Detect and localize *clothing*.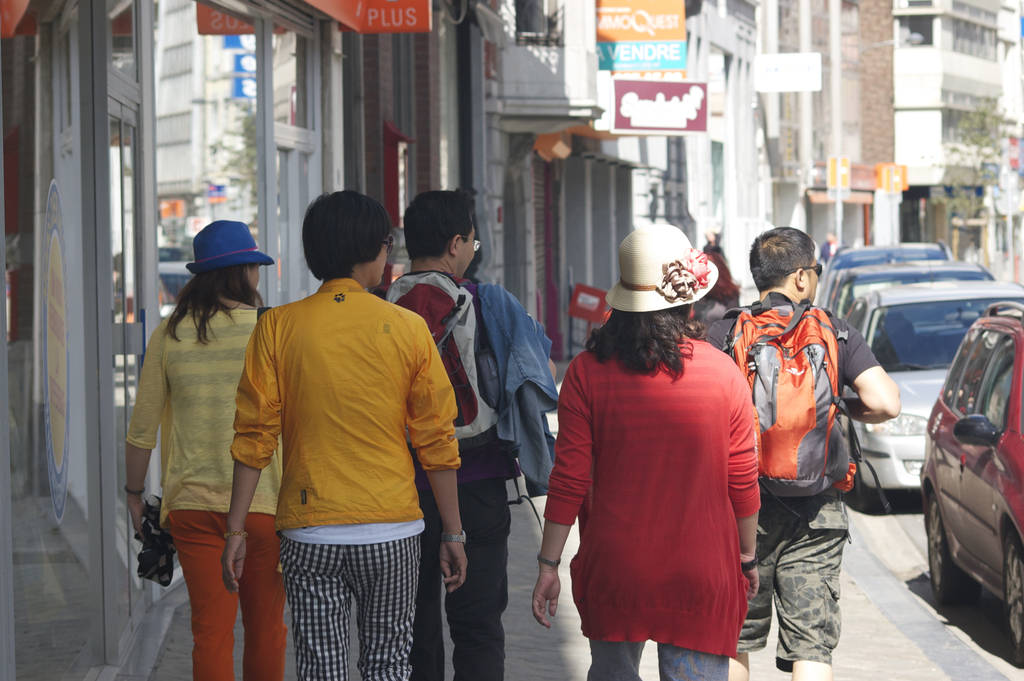
Localized at bbox=(223, 279, 462, 680).
